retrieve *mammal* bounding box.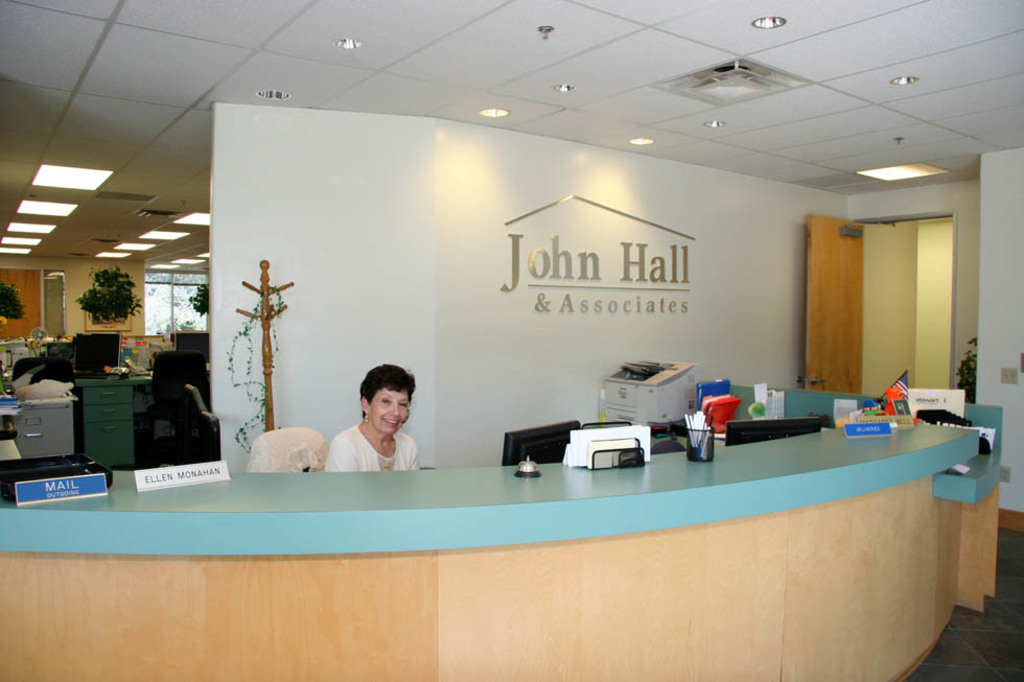
Bounding box: rect(303, 360, 443, 478).
